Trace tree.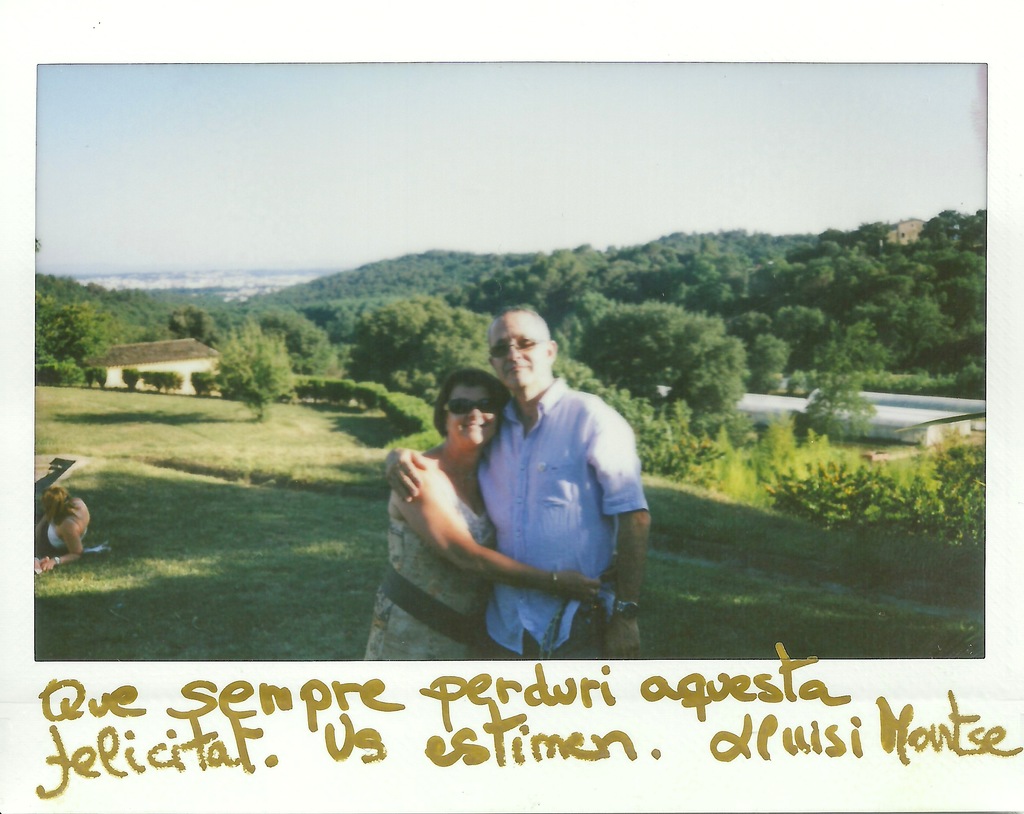
Traced to 548:283:681:376.
